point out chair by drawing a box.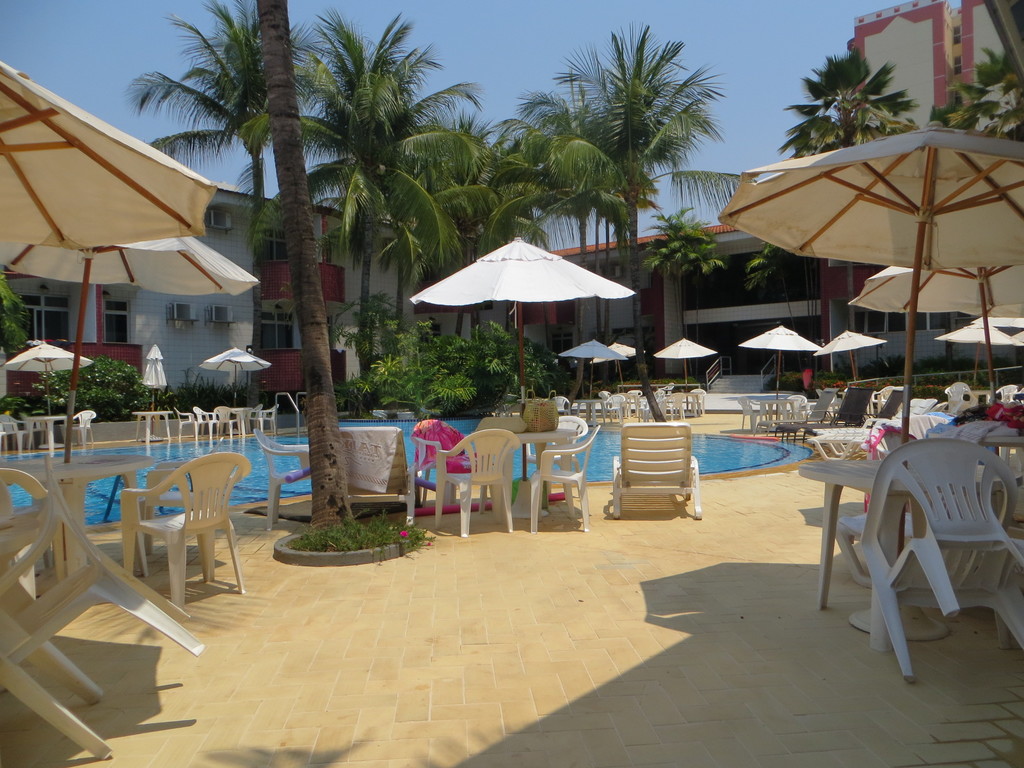
Rect(173, 406, 198, 439).
